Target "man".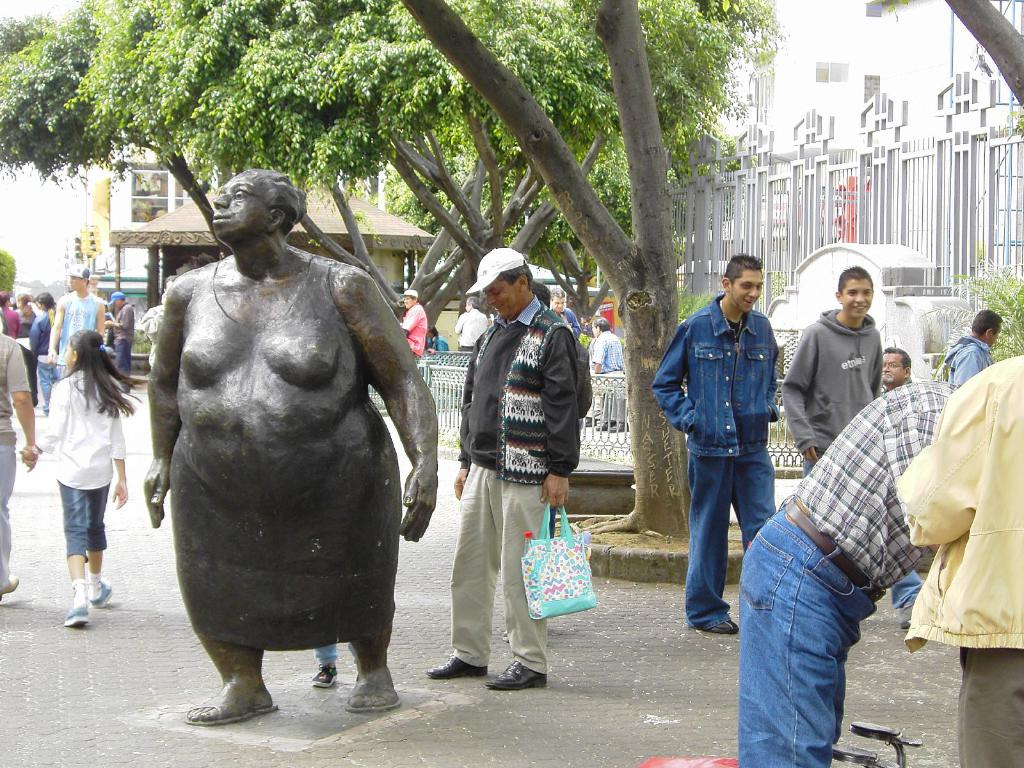
Target region: select_region(420, 247, 589, 688).
